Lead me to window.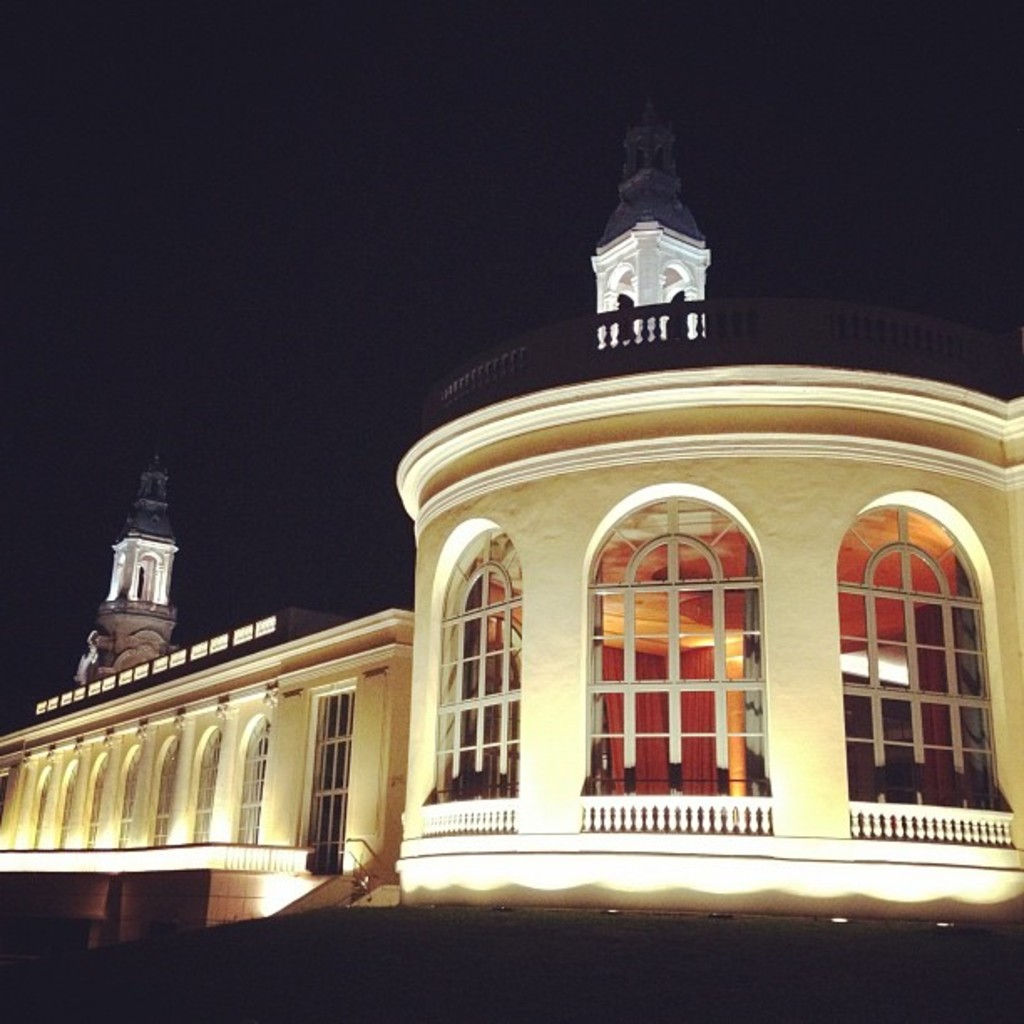
Lead to [x1=432, y1=515, x2=527, y2=806].
